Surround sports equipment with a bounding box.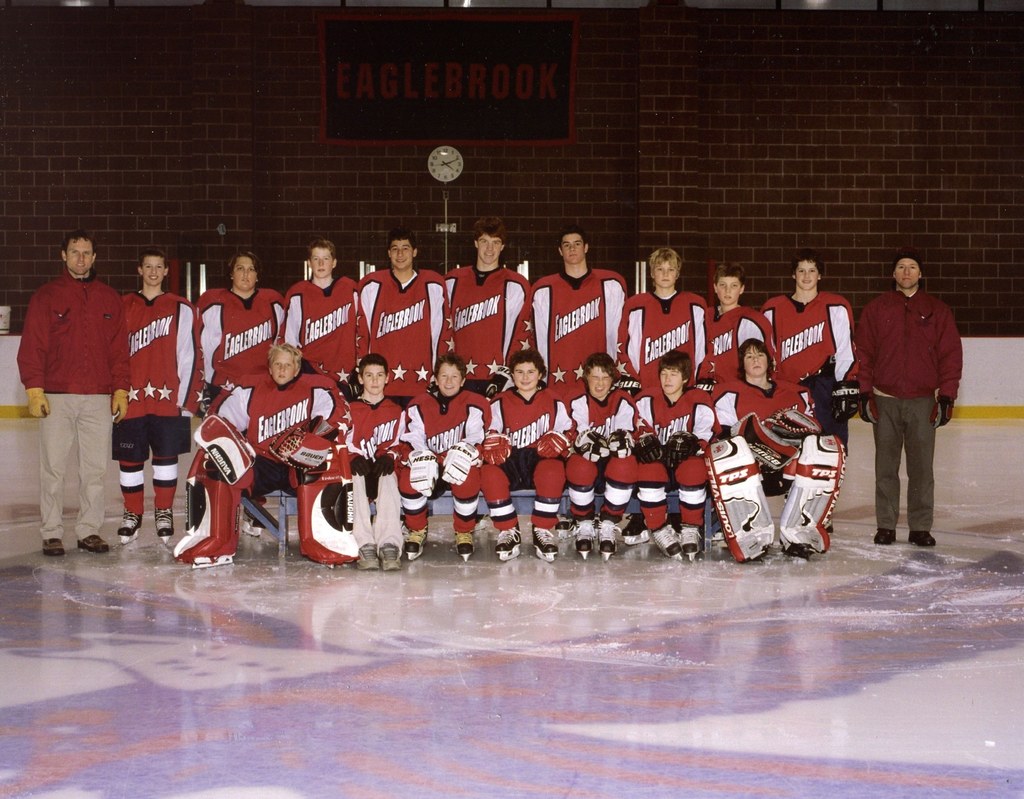
<bbox>402, 525, 428, 560</bbox>.
